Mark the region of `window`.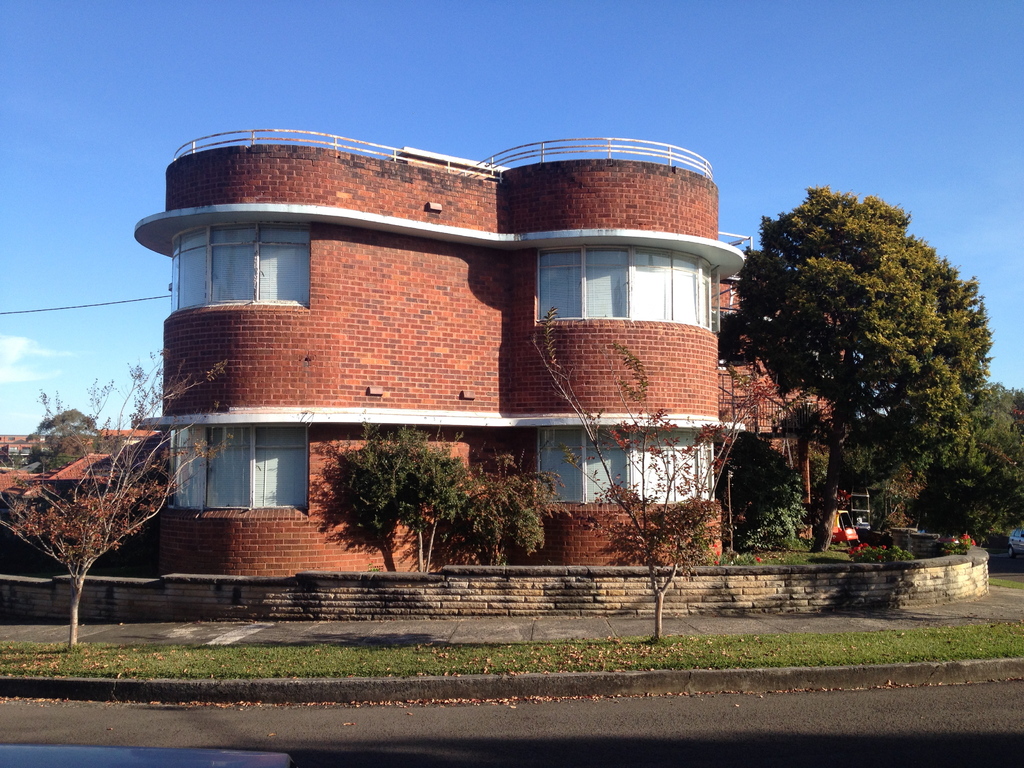
Region: bbox=(529, 413, 721, 513).
